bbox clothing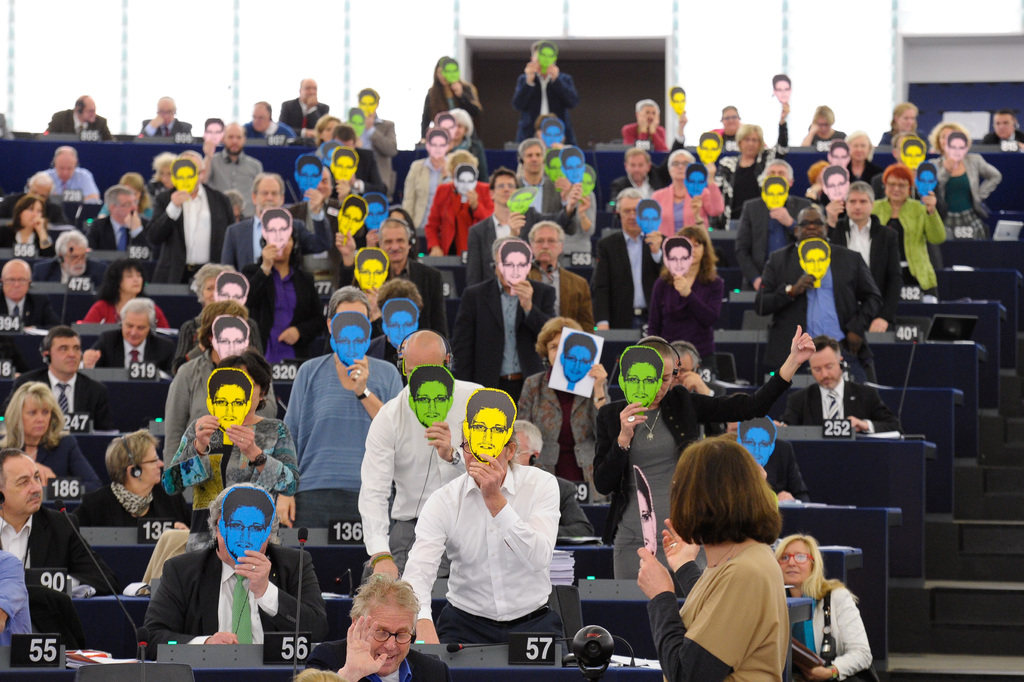
0:224:57:259
